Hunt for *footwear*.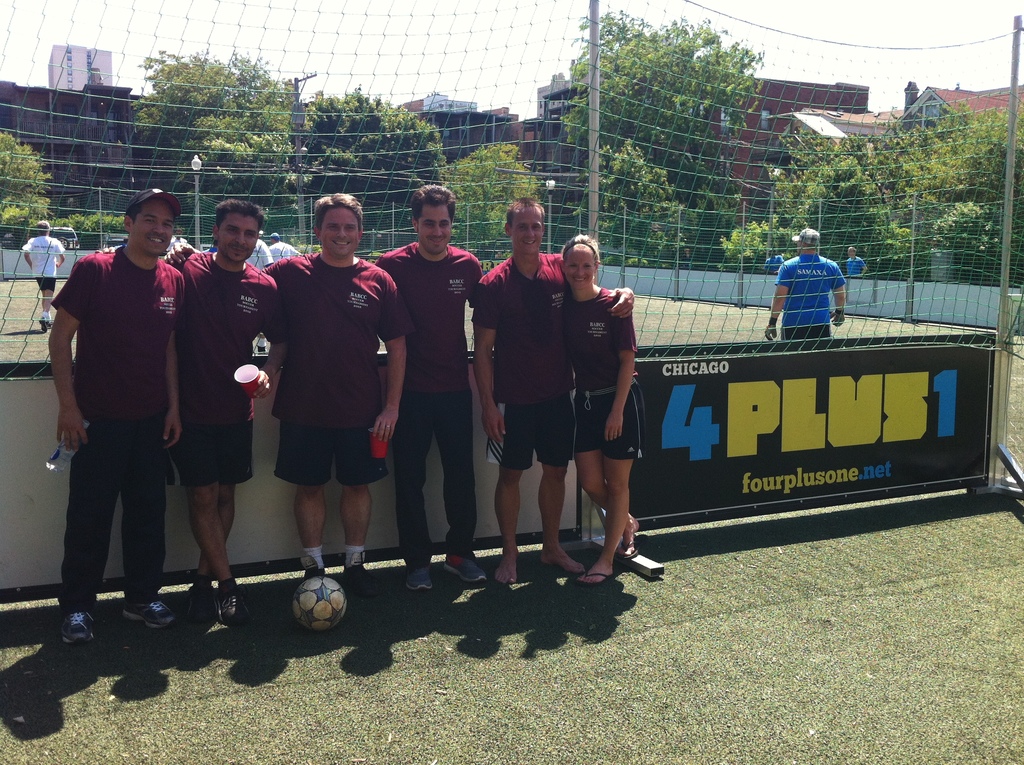
Hunted down at 299:556:328:583.
